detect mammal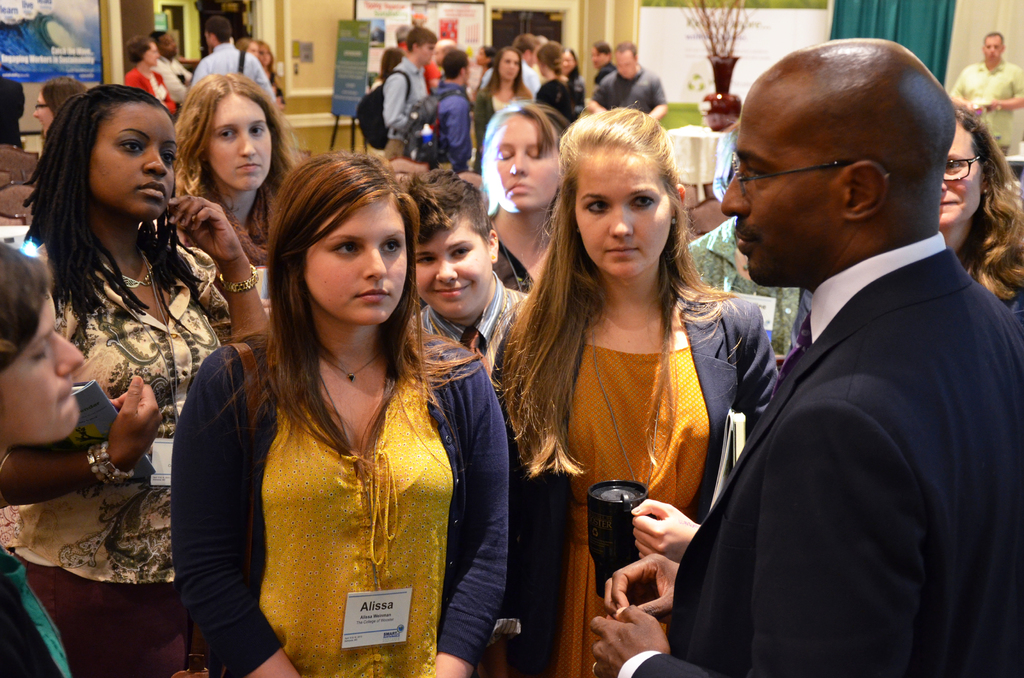
left=932, top=99, right=1023, bottom=310
